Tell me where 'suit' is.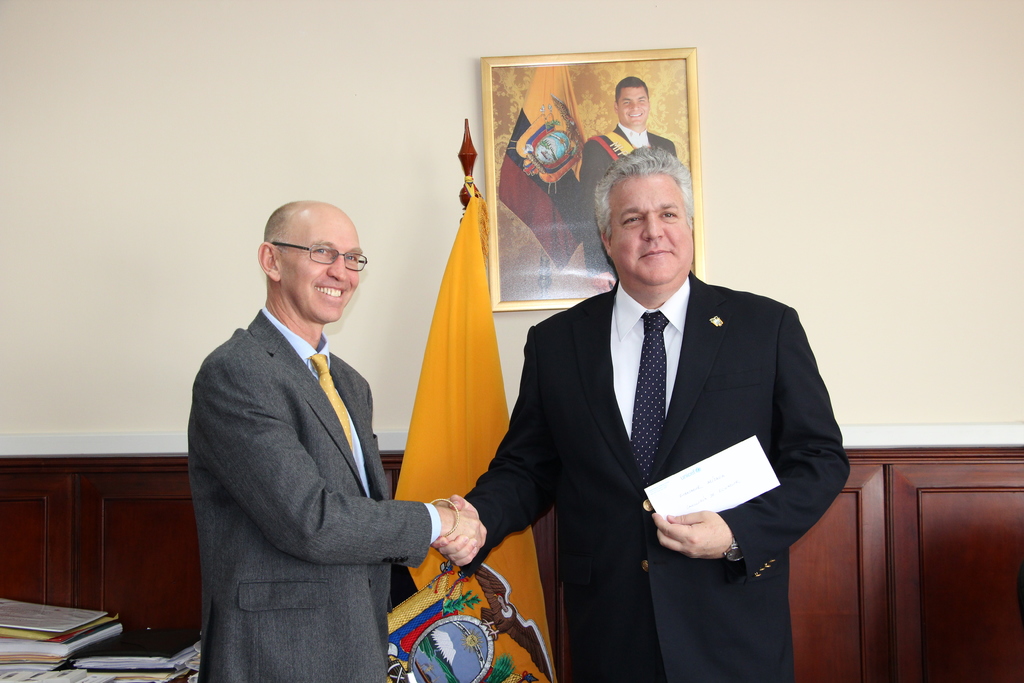
'suit' is at 172, 224, 459, 669.
